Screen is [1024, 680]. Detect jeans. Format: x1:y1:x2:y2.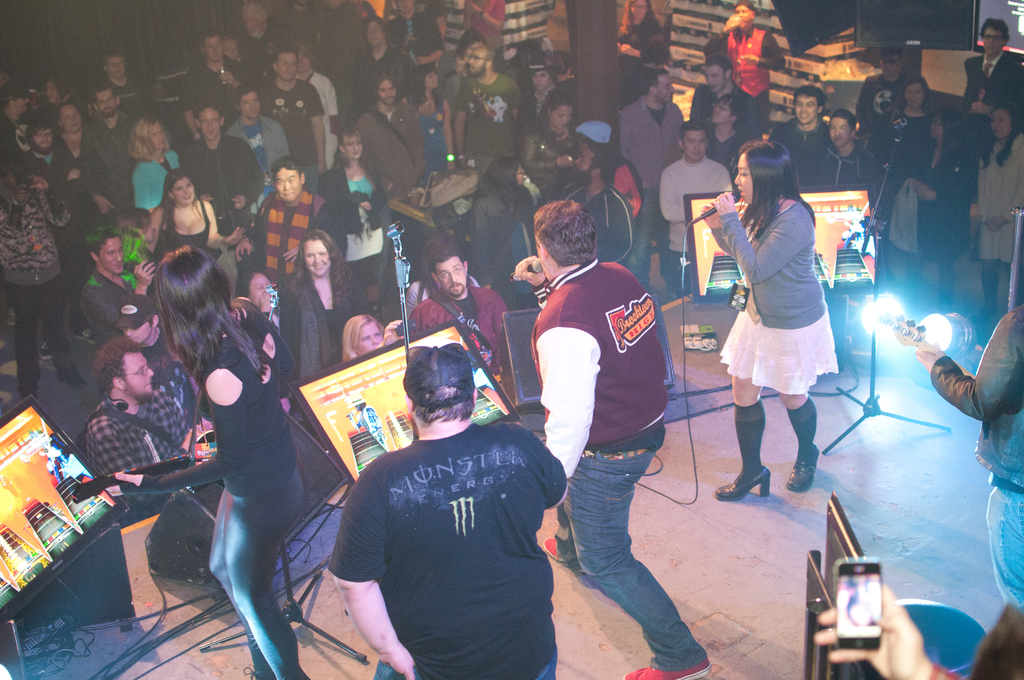
636:186:654:280.
